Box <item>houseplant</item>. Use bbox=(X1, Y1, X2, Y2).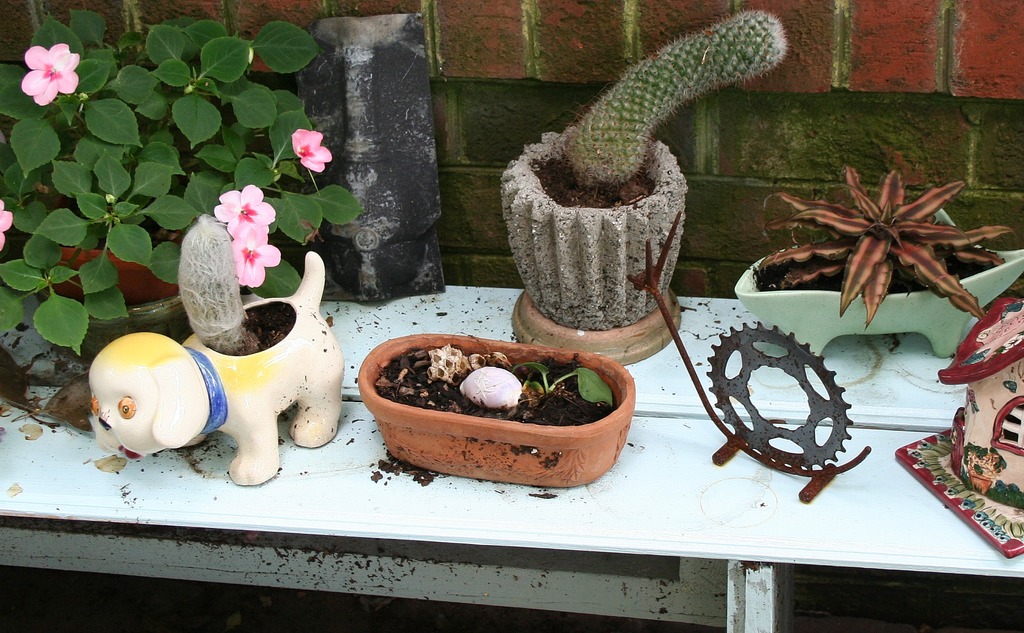
bbox=(497, 10, 792, 365).
